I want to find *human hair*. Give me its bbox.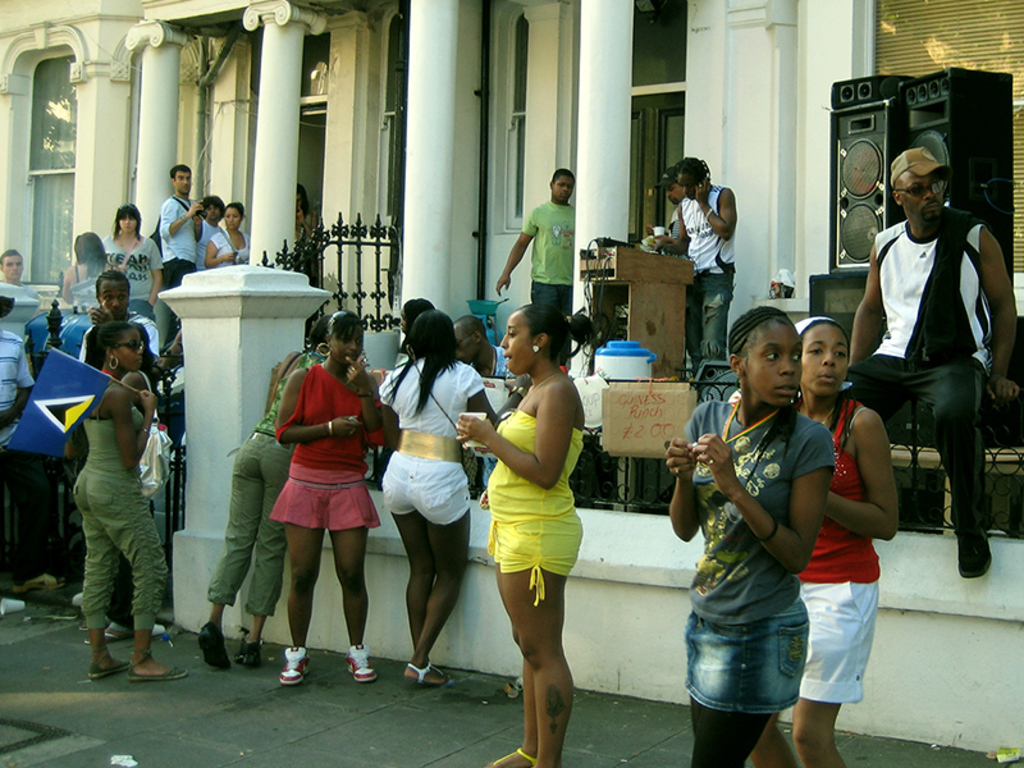
crop(96, 268, 137, 287).
